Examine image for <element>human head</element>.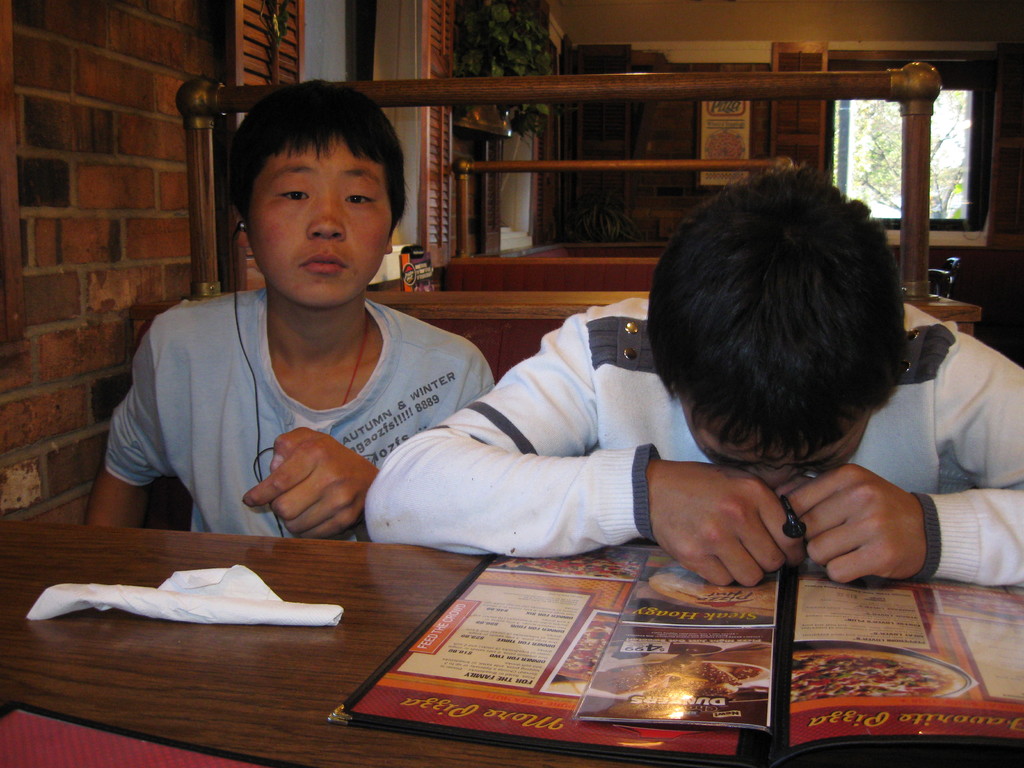
Examination result: x1=228 y1=74 x2=414 y2=311.
